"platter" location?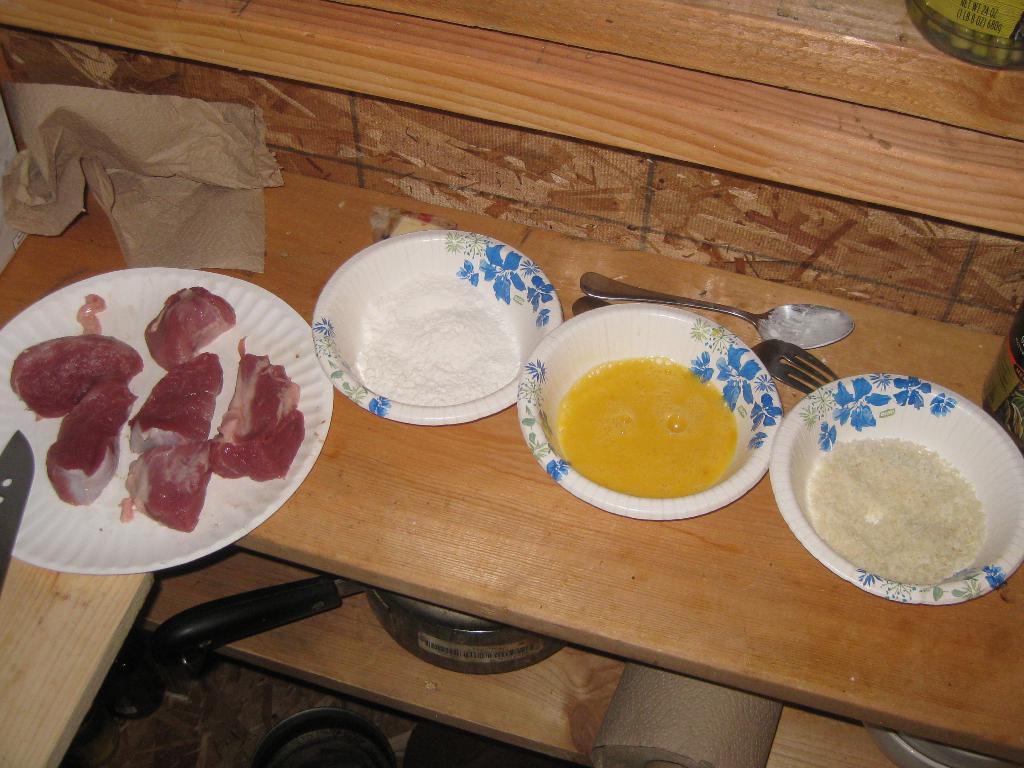
{"x1": 313, "y1": 230, "x2": 563, "y2": 426}
